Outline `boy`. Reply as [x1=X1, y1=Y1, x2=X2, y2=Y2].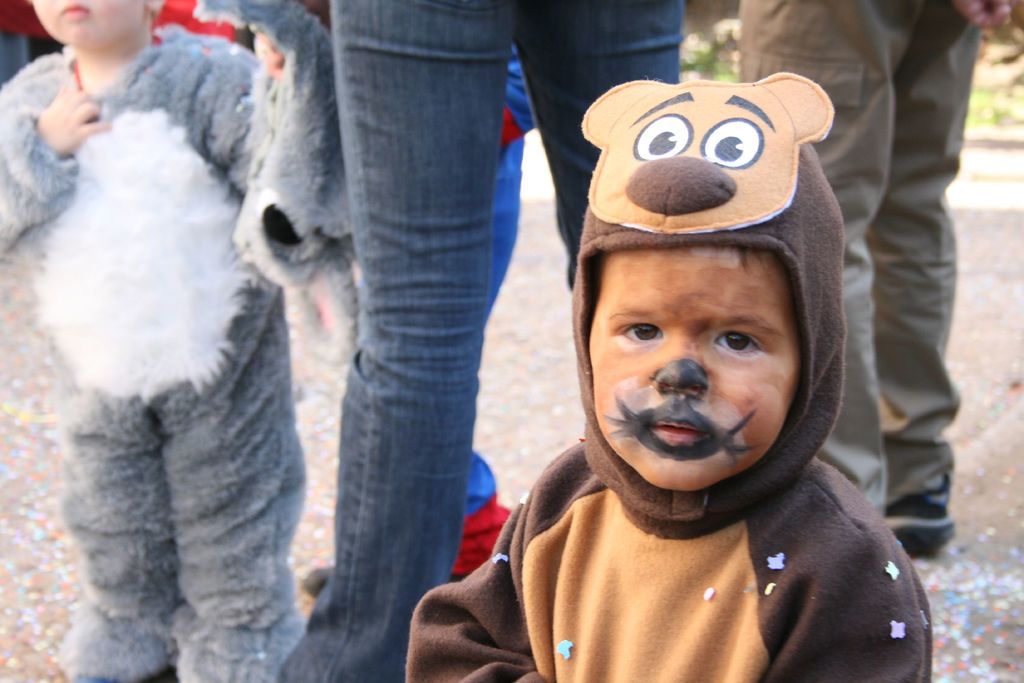
[x1=403, y1=67, x2=940, y2=657].
